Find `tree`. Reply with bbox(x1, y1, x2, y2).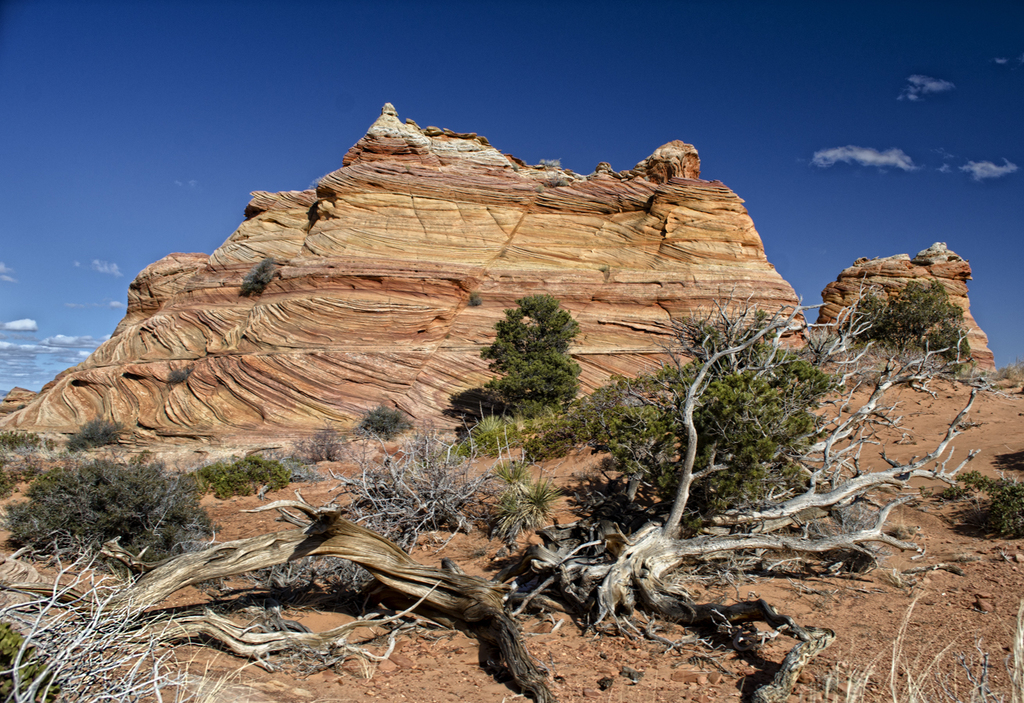
bbox(526, 272, 992, 702).
